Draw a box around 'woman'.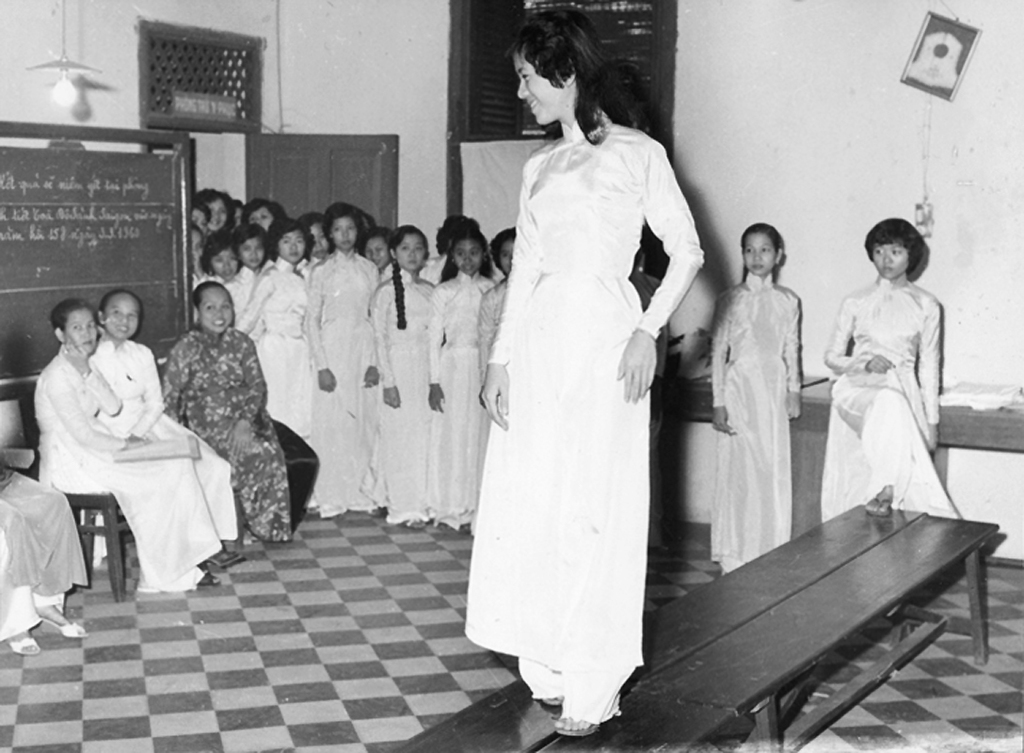
x1=31 y1=297 x2=219 y2=594.
